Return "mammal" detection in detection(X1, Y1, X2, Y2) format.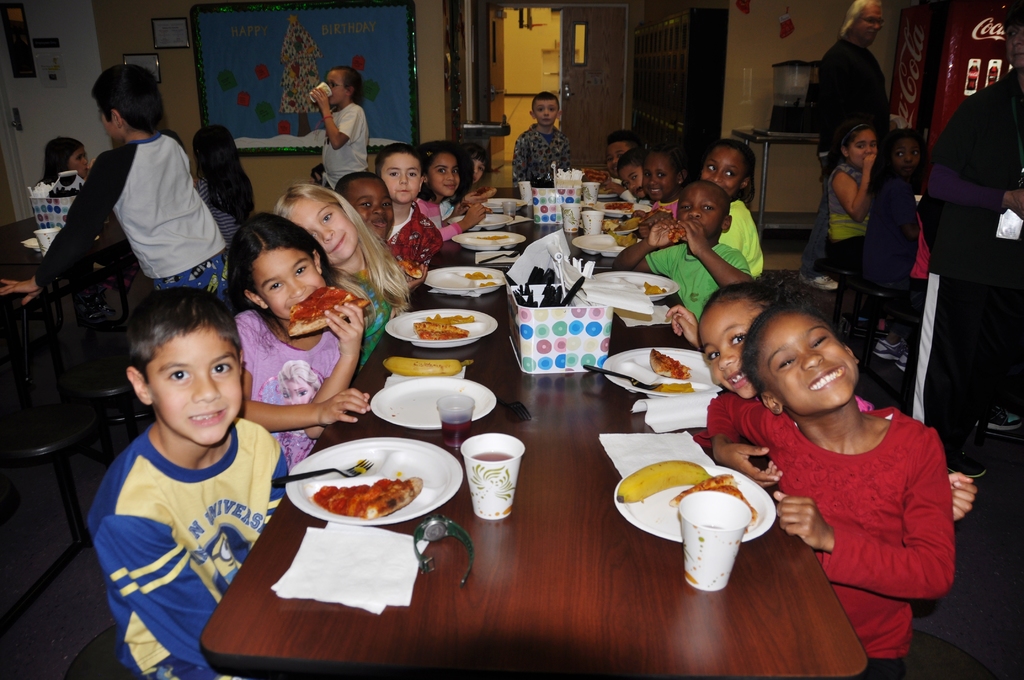
detection(0, 63, 232, 307).
